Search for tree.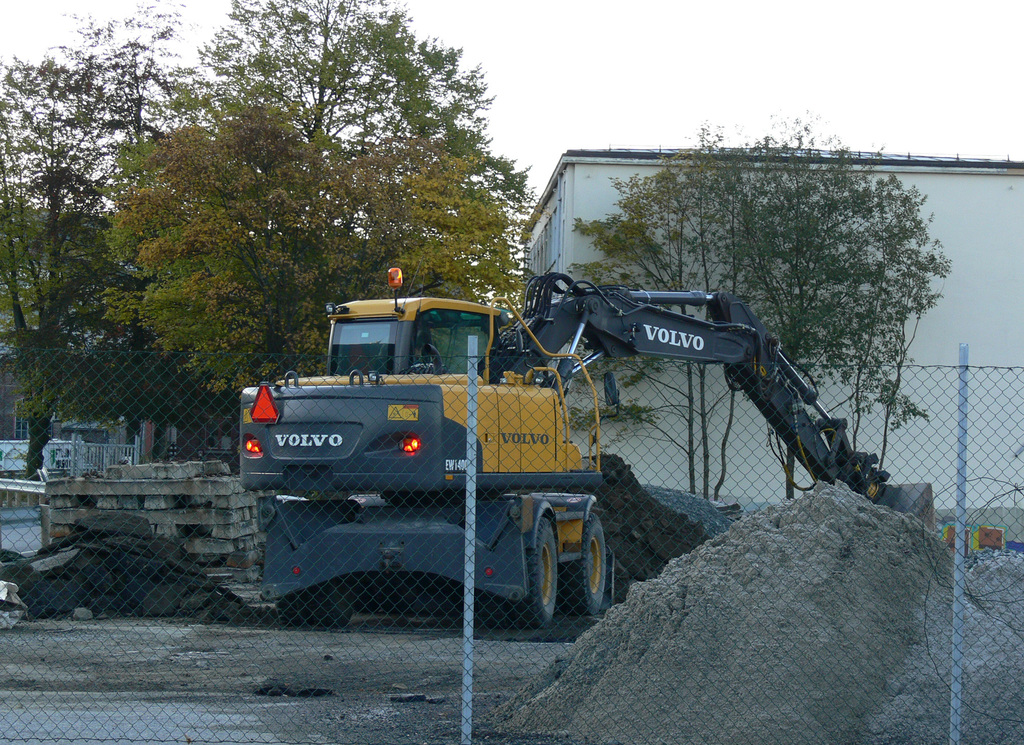
Found at 100:0:554:429.
